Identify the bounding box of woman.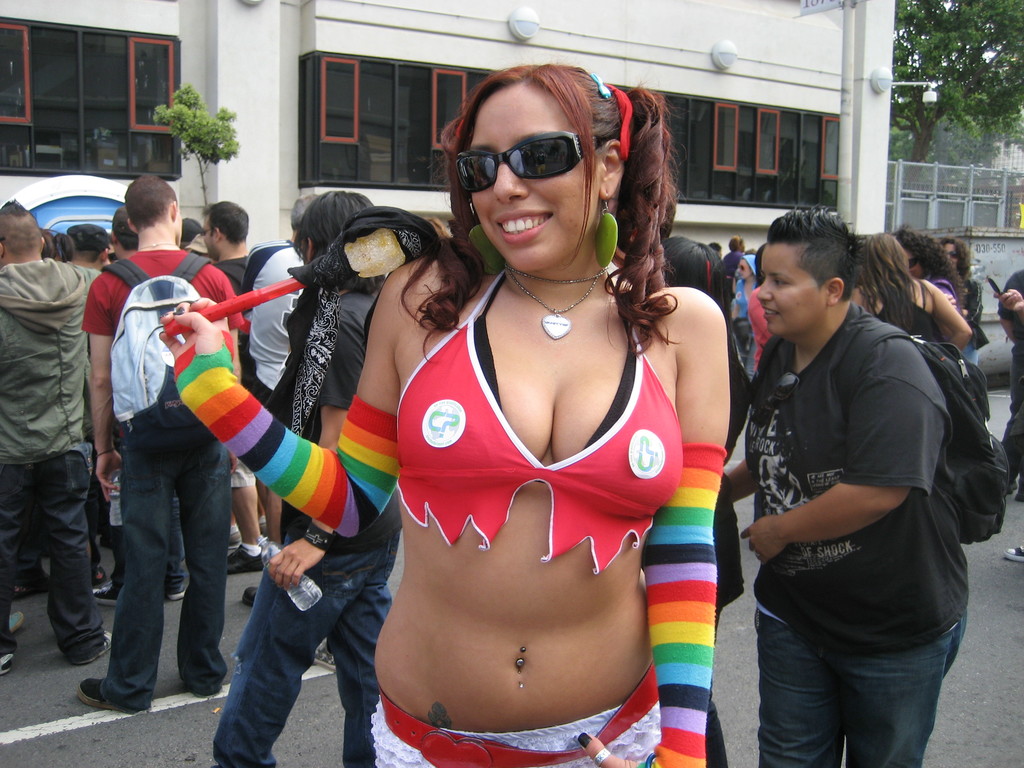
843,230,972,364.
